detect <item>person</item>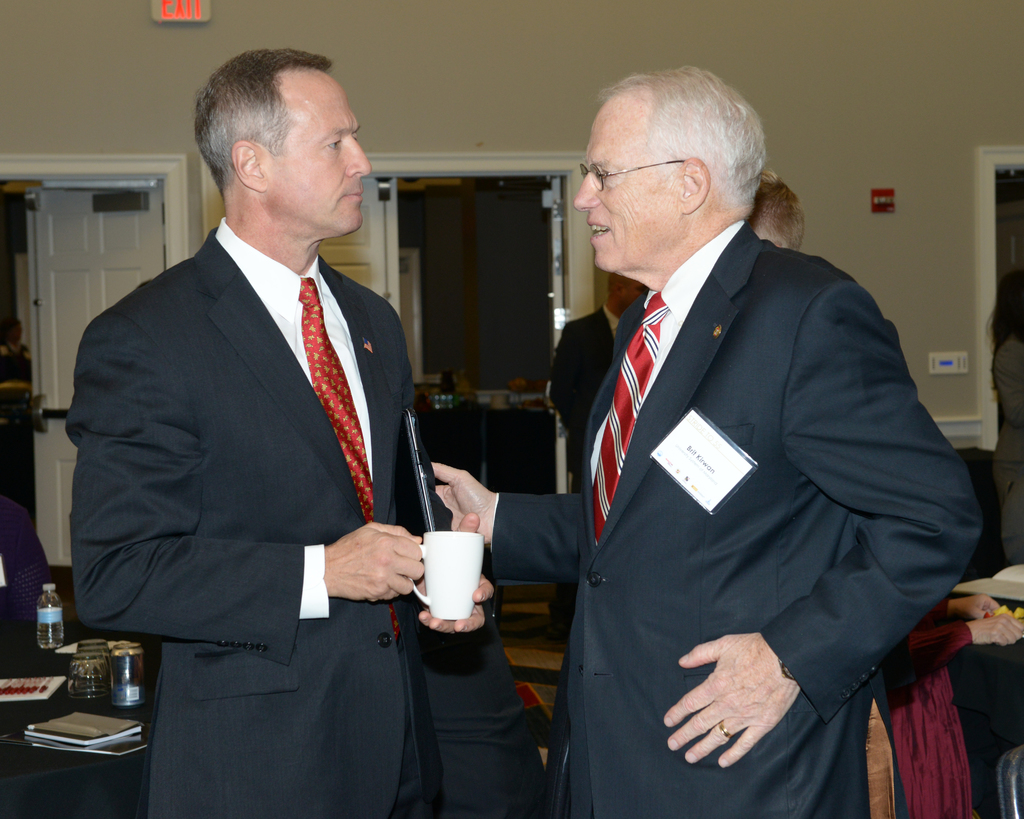
(73, 45, 566, 818)
